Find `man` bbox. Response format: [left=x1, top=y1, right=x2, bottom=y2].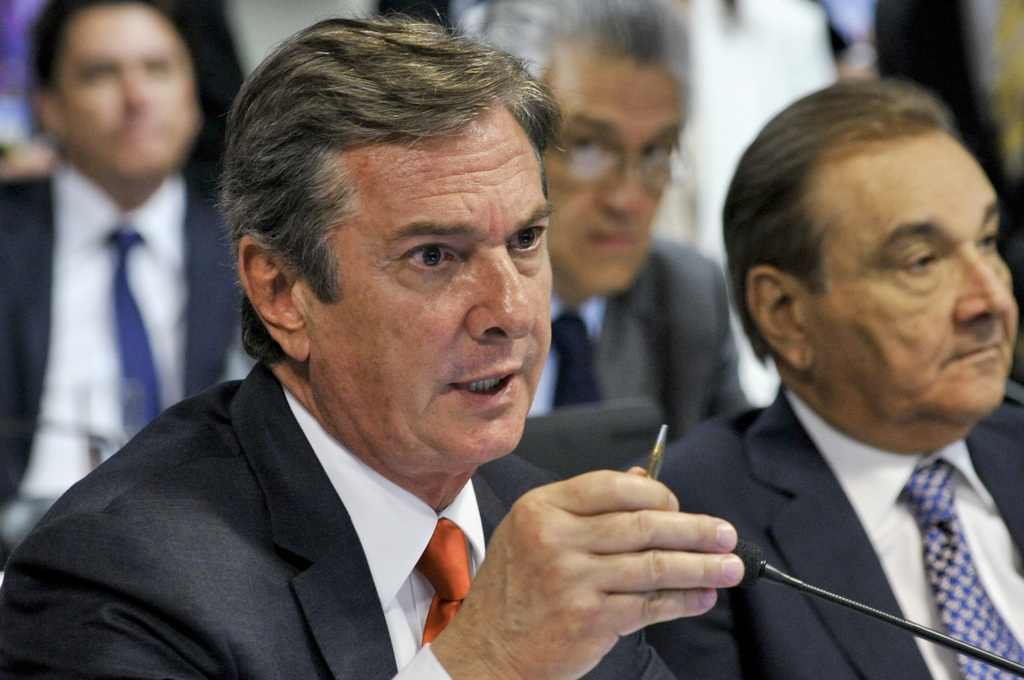
[left=0, top=0, right=250, bottom=565].
